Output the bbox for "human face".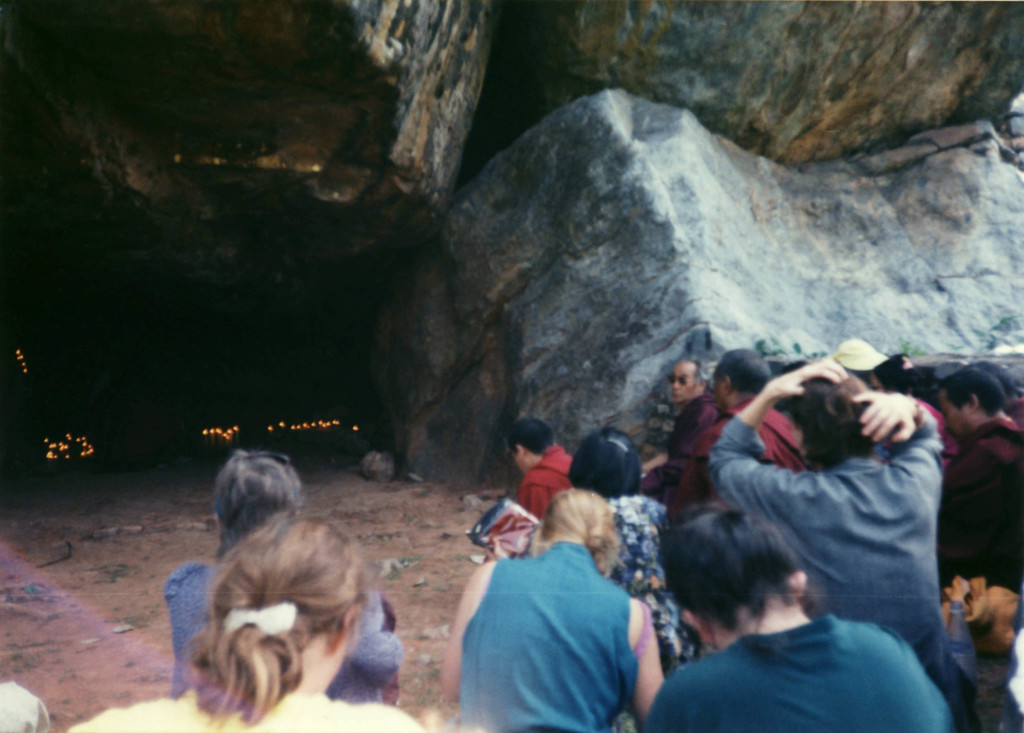
l=672, t=361, r=695, b=405.
